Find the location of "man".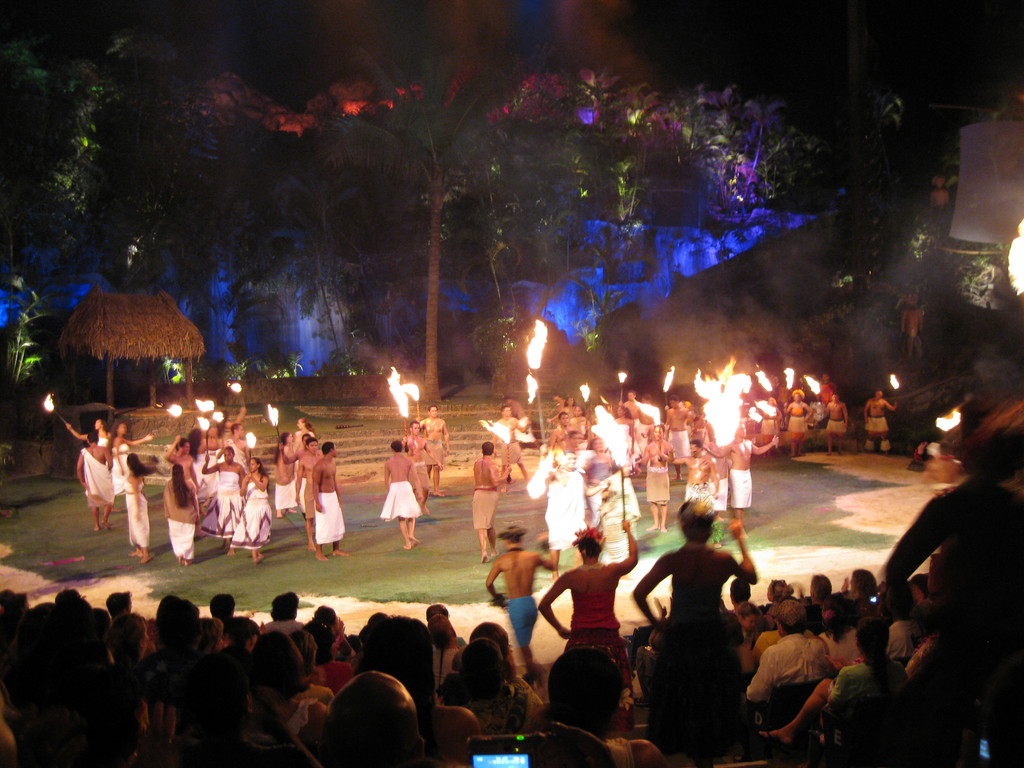
Location: <bbox>218, 424, 248, 472</bbox>.
